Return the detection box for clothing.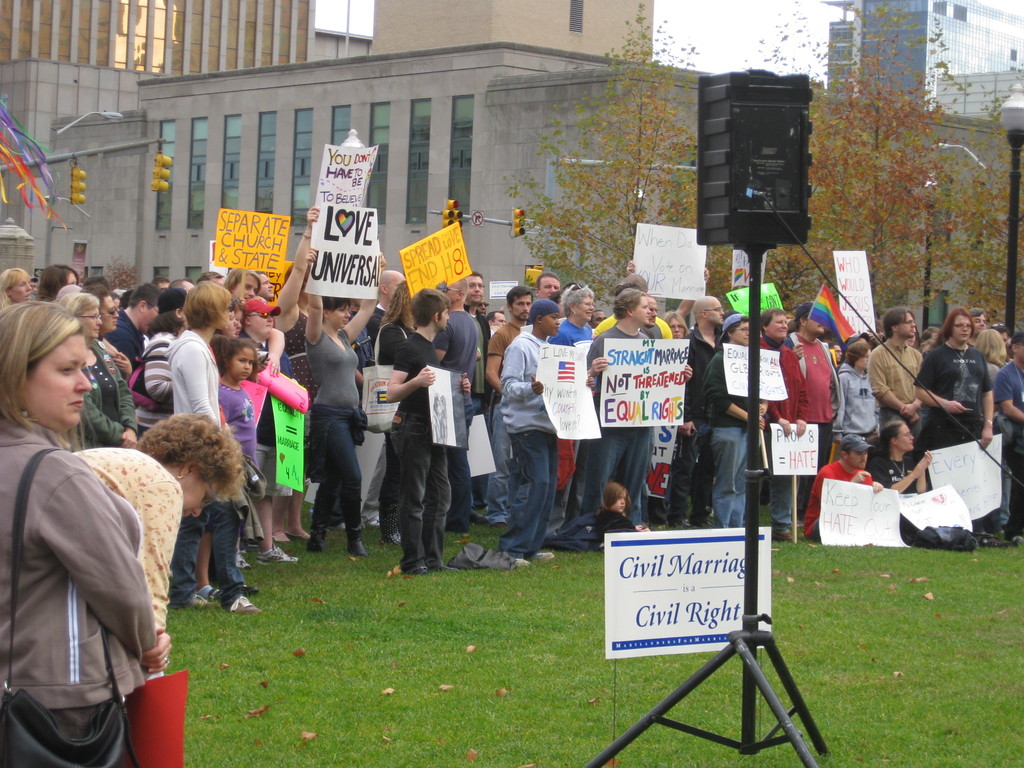
locate(752, 335, 812, 532).
